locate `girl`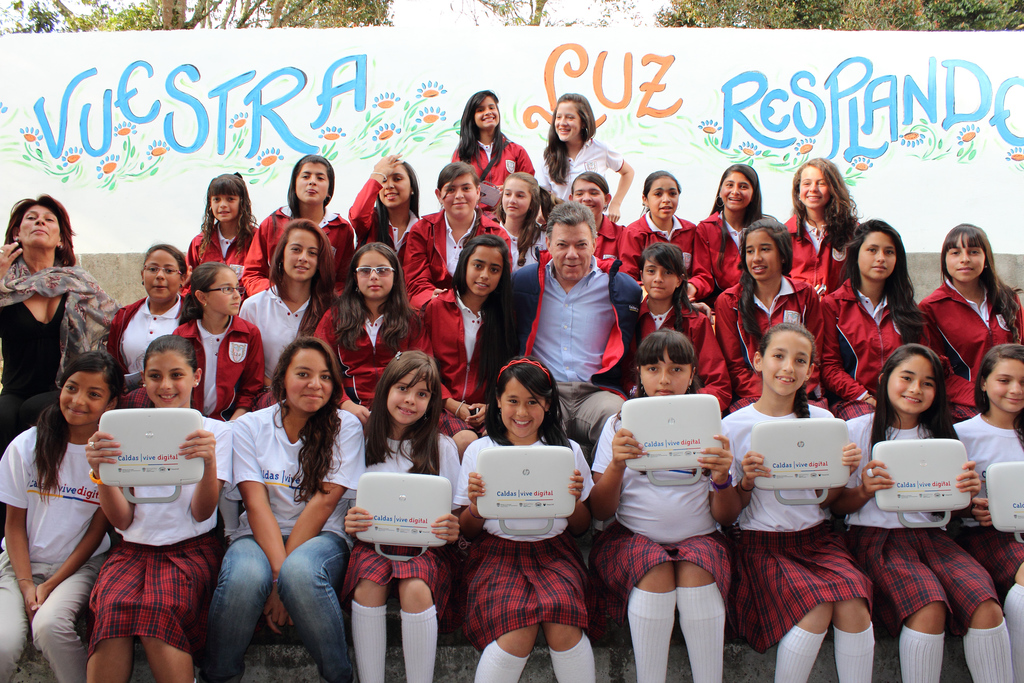
region(213, 337, 357, 682)
